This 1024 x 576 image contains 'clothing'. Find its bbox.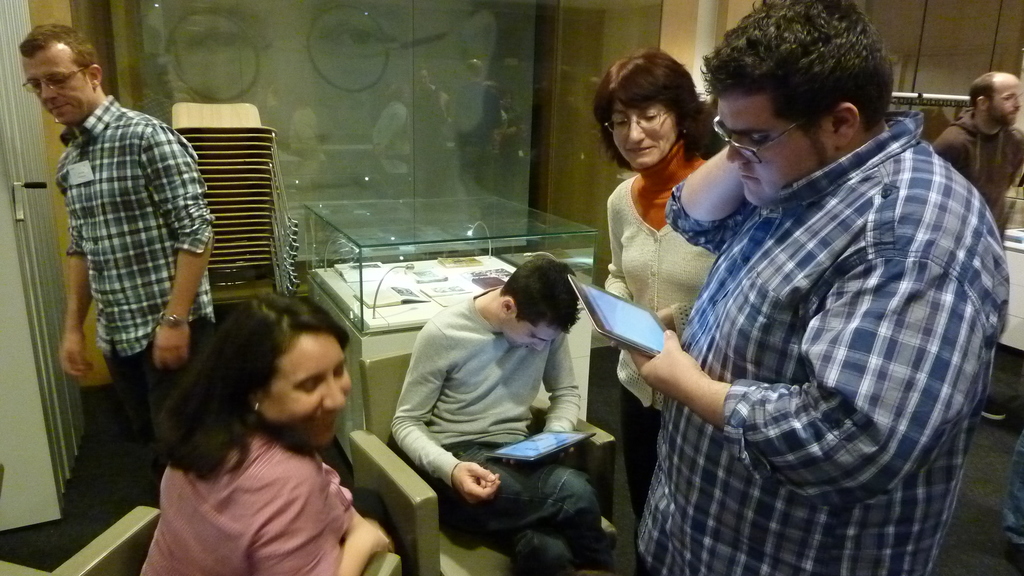
bbox=[595, 141, 720, 499].
